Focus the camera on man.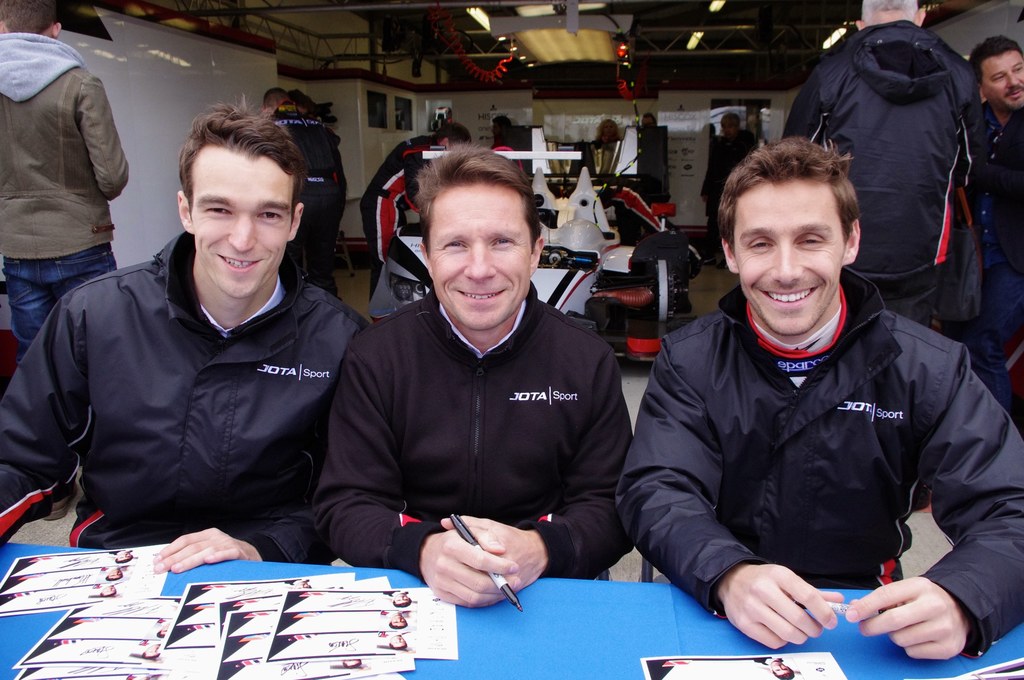
Focus region: region(0, 0, 126, 519).
